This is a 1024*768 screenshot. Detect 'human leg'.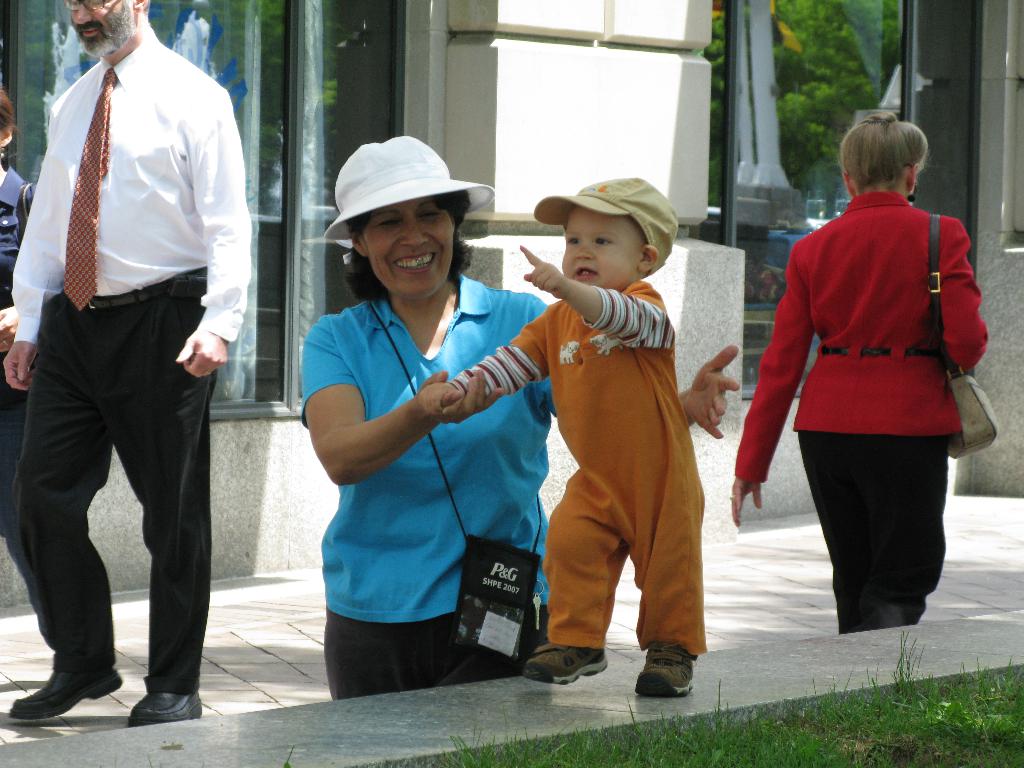
left=639, top=452, right=701, bottom=709.
